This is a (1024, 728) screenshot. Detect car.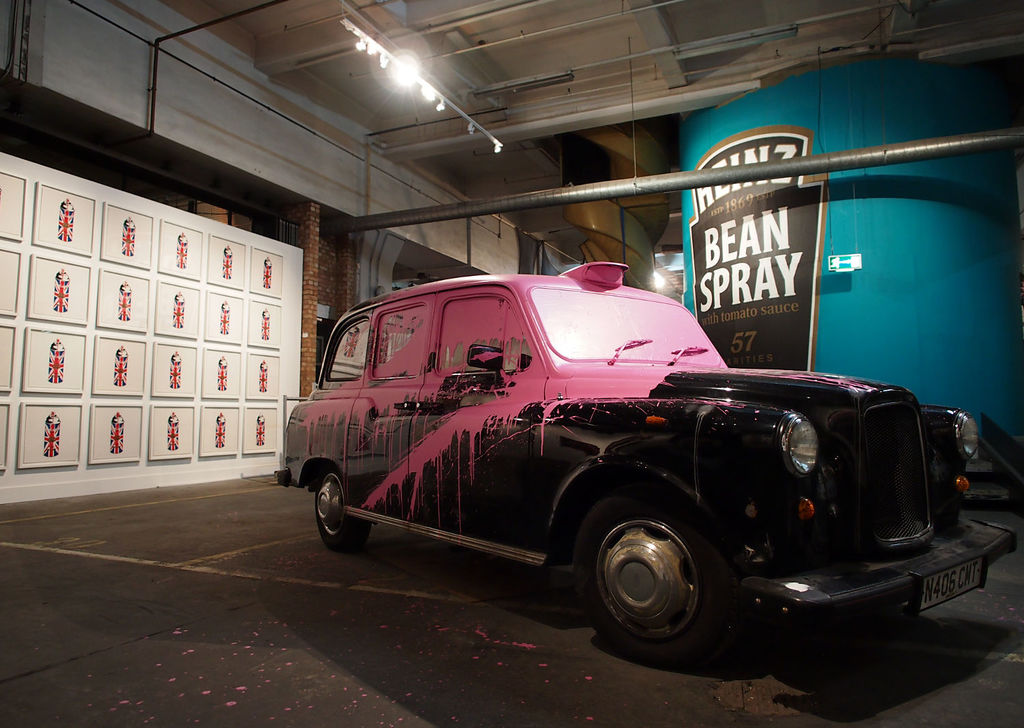
(287,283,958,663).
